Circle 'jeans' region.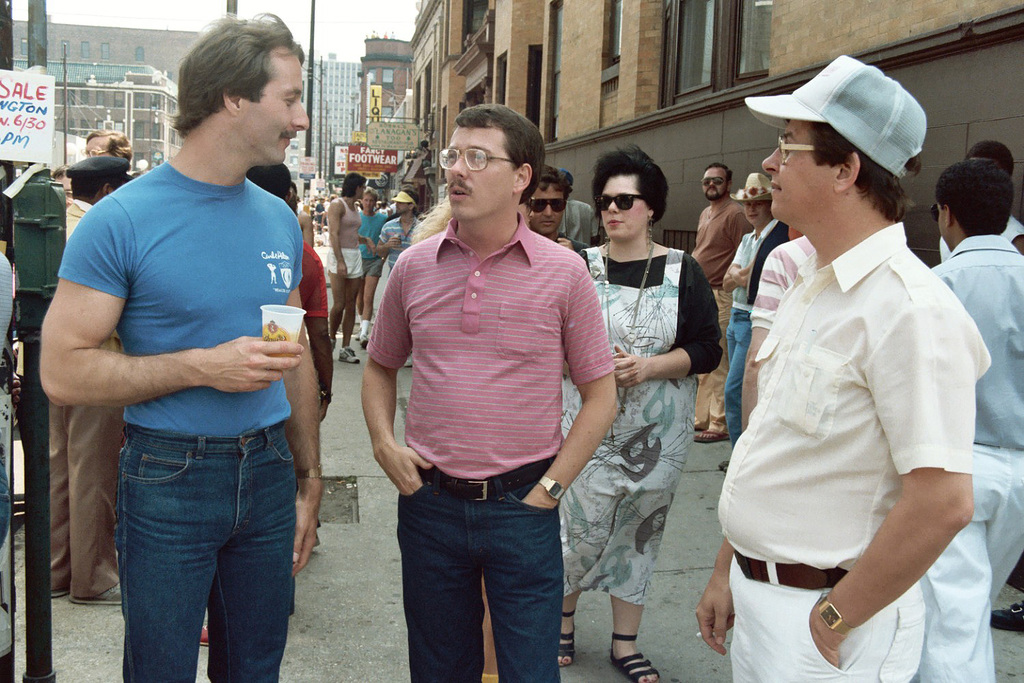
Region: [393,461,560,681].
